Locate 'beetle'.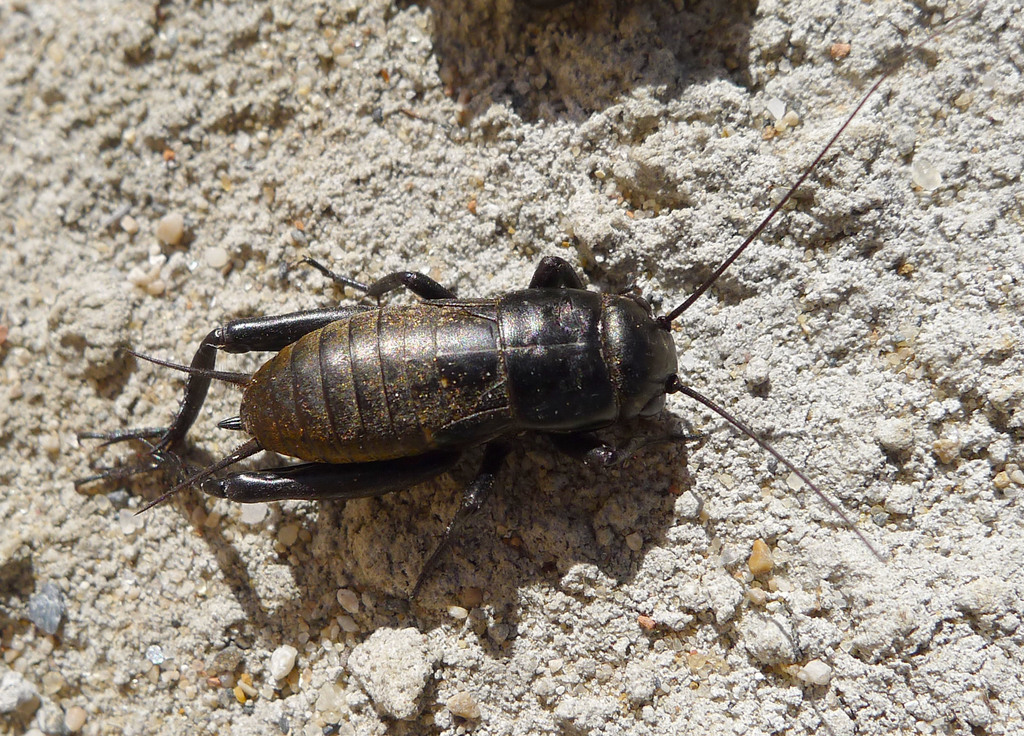
Bounding box: (left=67, top=6, right=970, bottom=564).
